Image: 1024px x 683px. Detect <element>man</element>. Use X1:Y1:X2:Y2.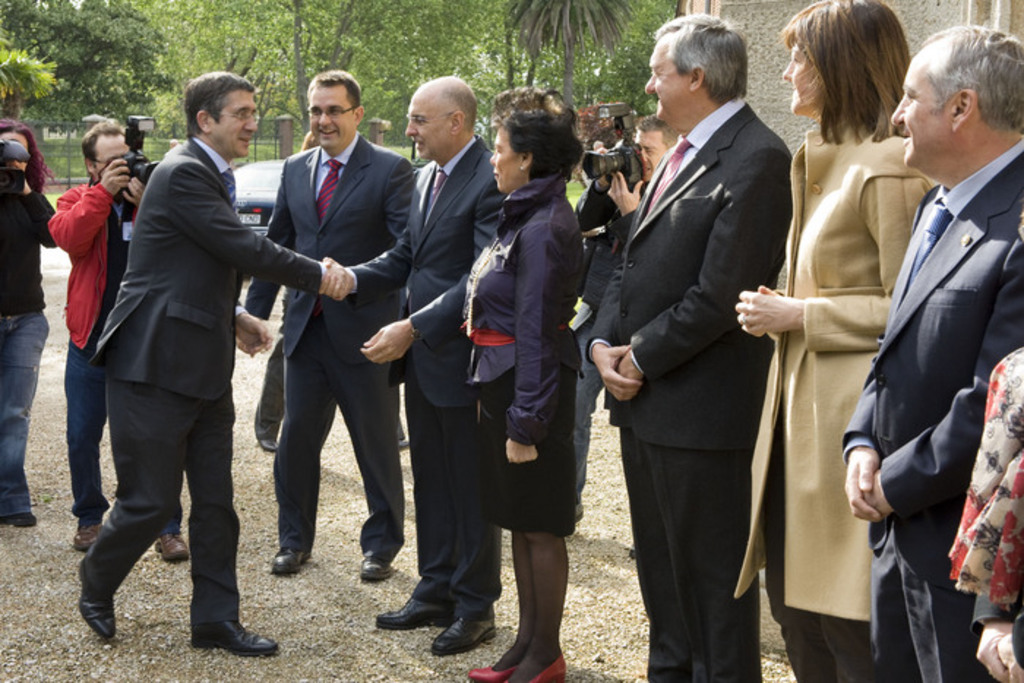
585:9:799:682.
